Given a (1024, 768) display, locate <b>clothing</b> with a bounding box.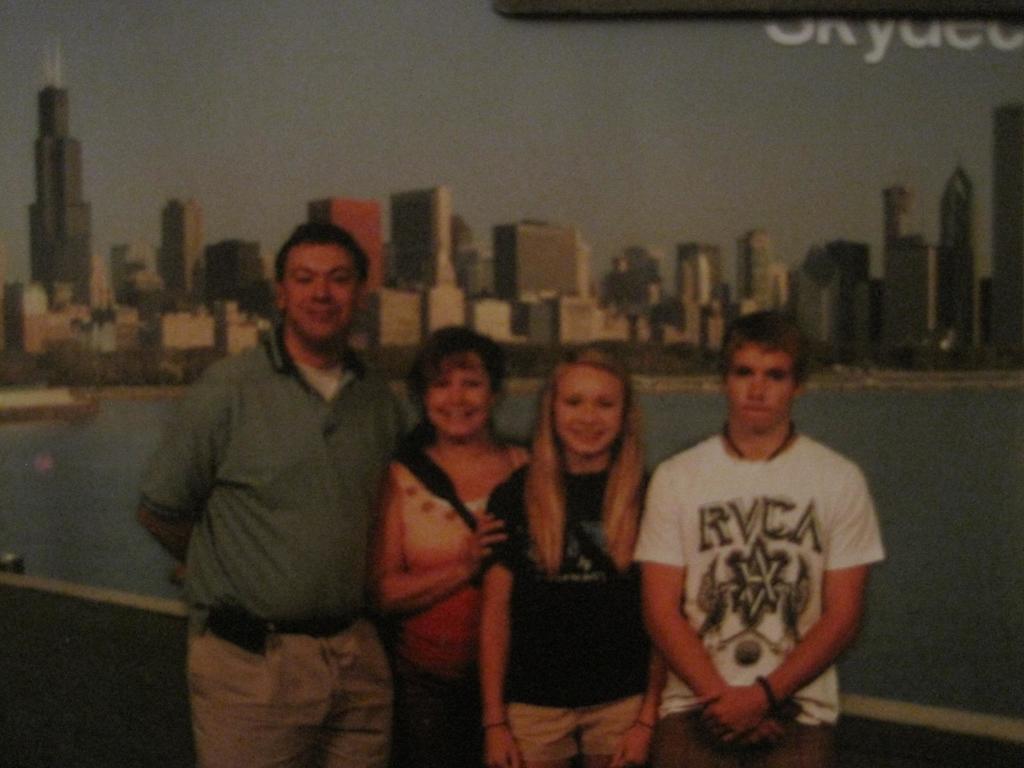
Located: pyautogui.locateOnScreen(652, 404, 873, 719).
